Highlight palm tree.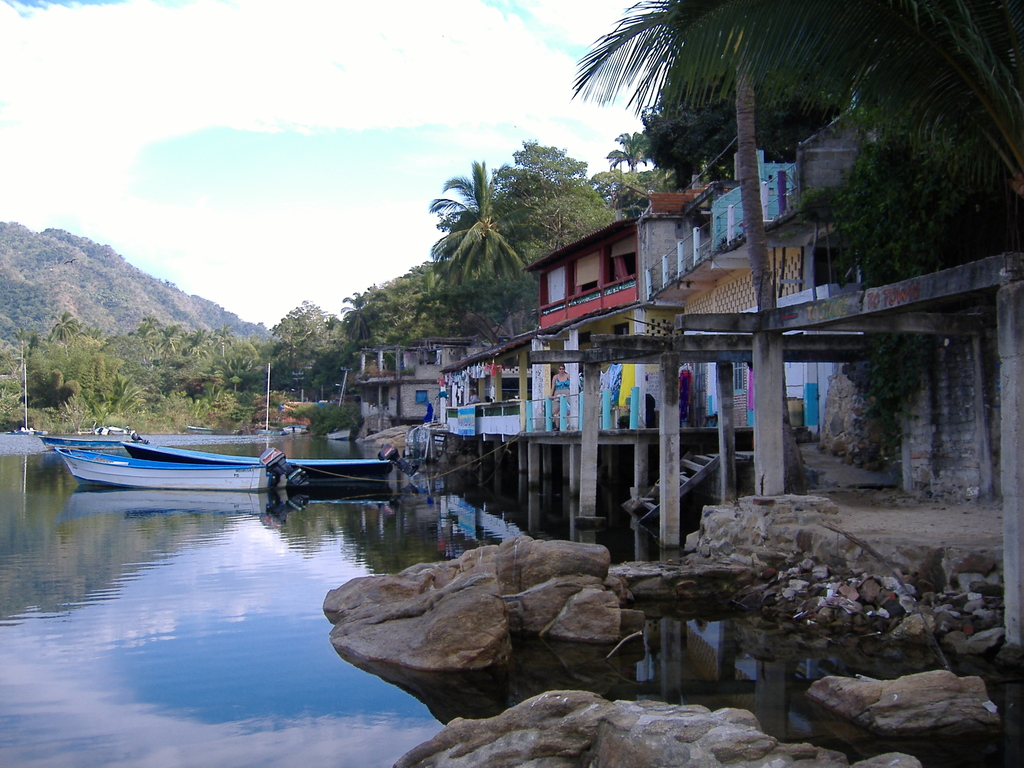
Highlighted region: left=892, top=52, right=979, bottom=244.
